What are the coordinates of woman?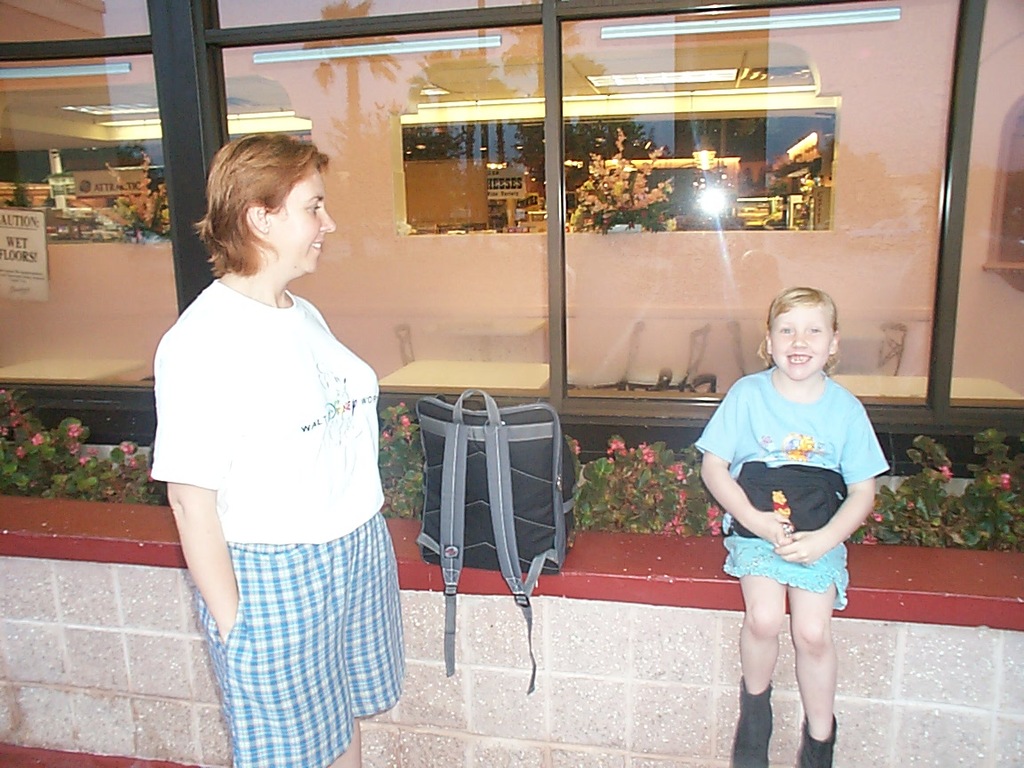
Rect(144, 100, 404, 767).
